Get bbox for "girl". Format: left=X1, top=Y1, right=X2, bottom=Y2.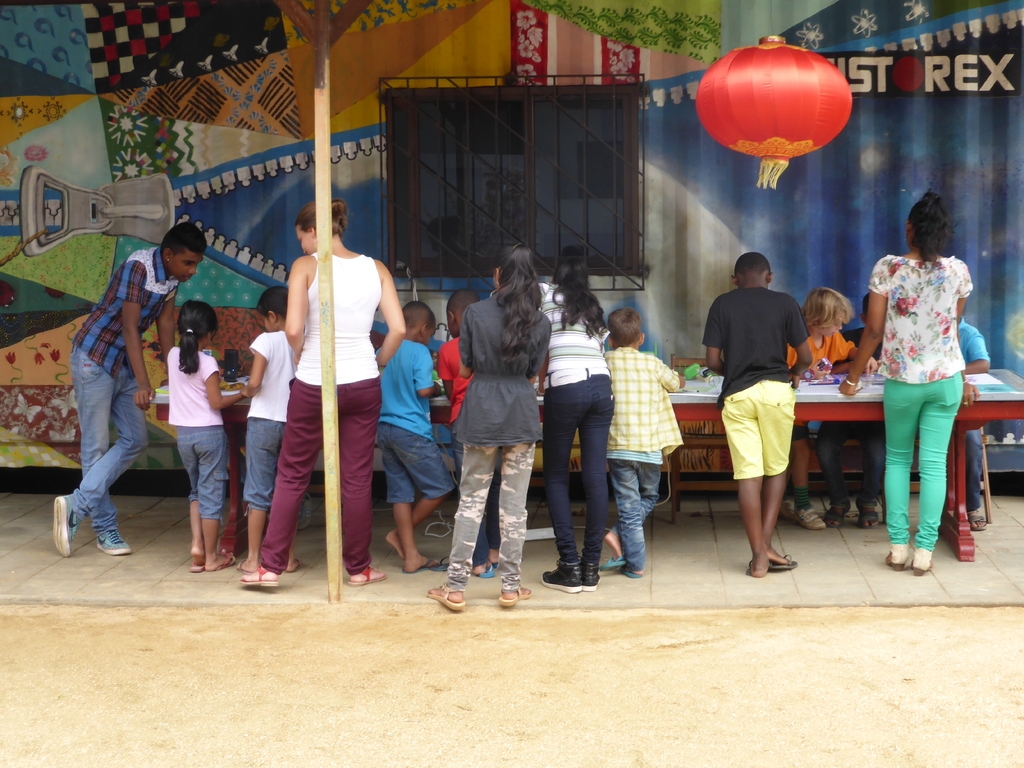
left=428, top=240, right=529, bottom=608.
